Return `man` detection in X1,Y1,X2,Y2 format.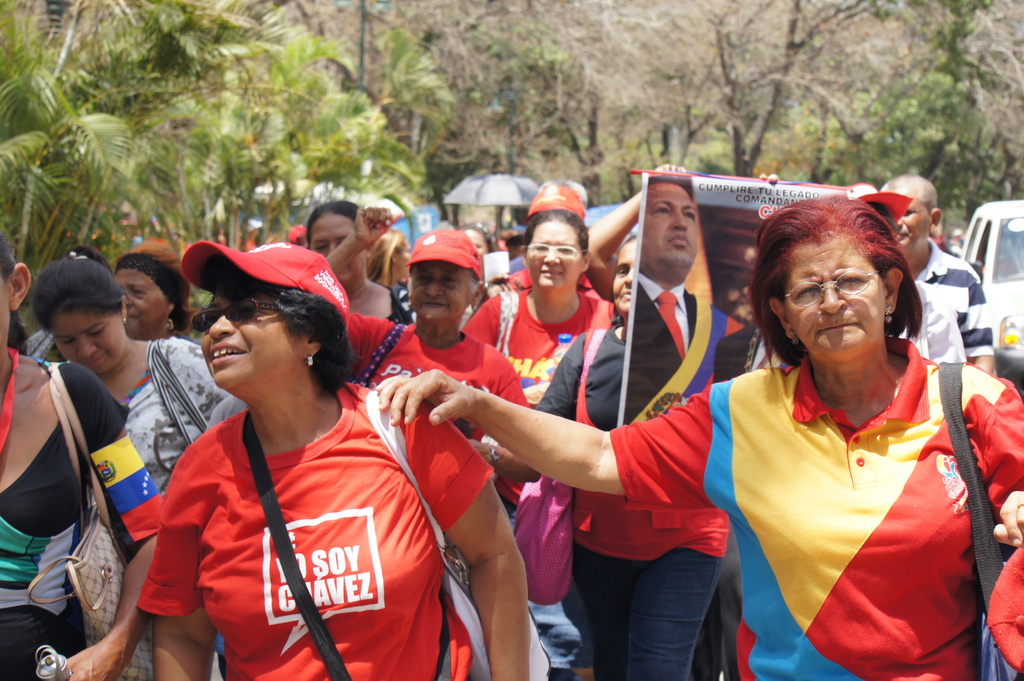
876,173,992,372.
